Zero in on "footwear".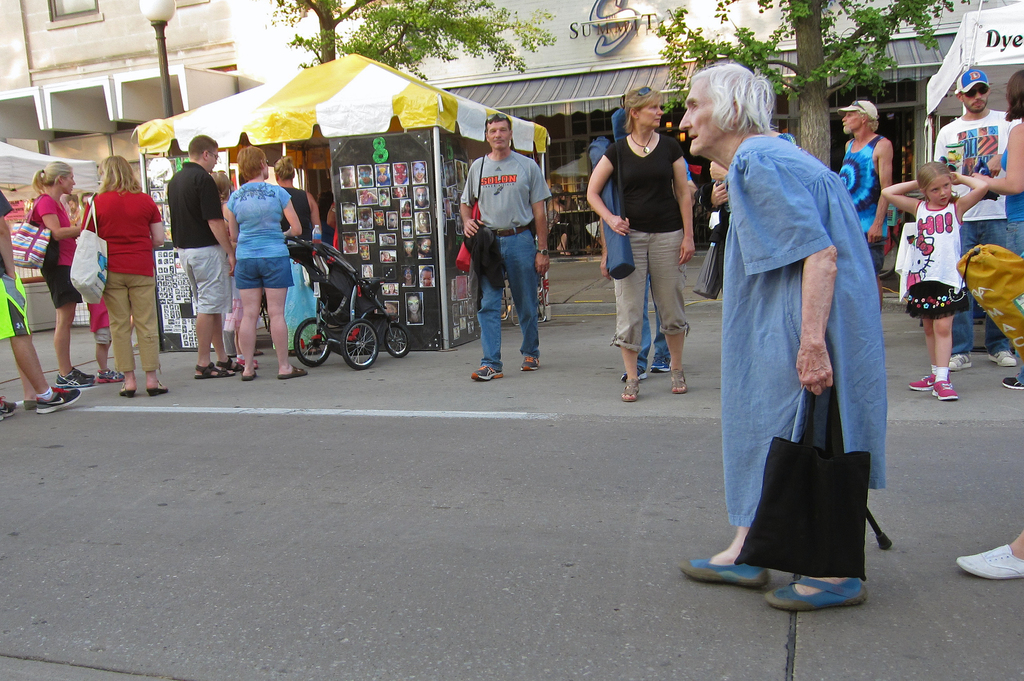
Zeroed in: x1=649, y1=358, x2=670, y2=372.
